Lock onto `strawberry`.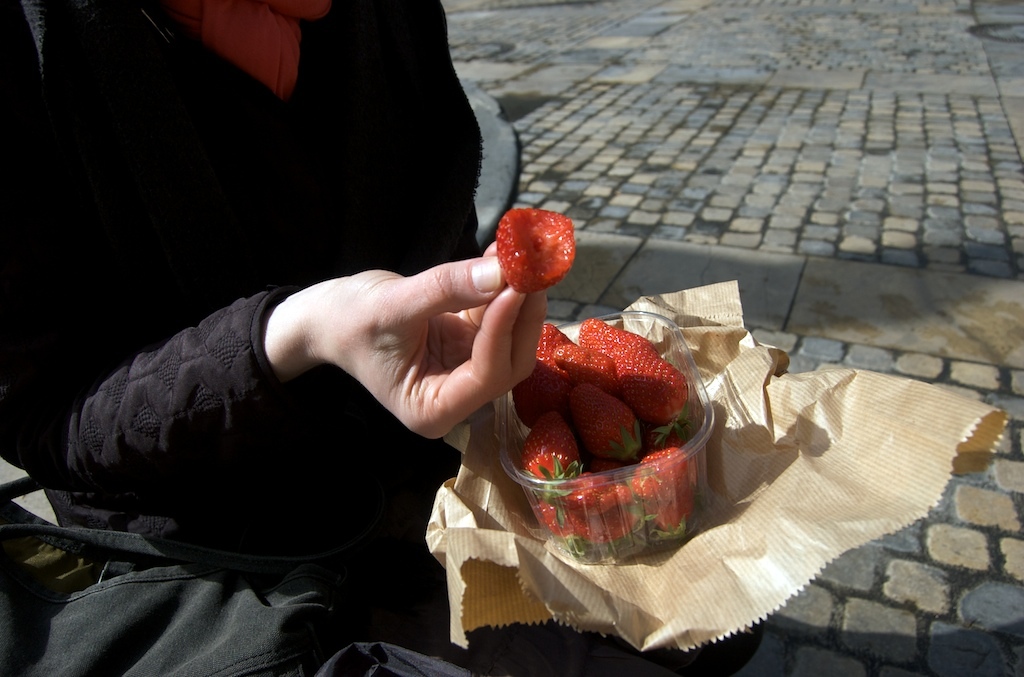
Locked: [491,206,577,297].
